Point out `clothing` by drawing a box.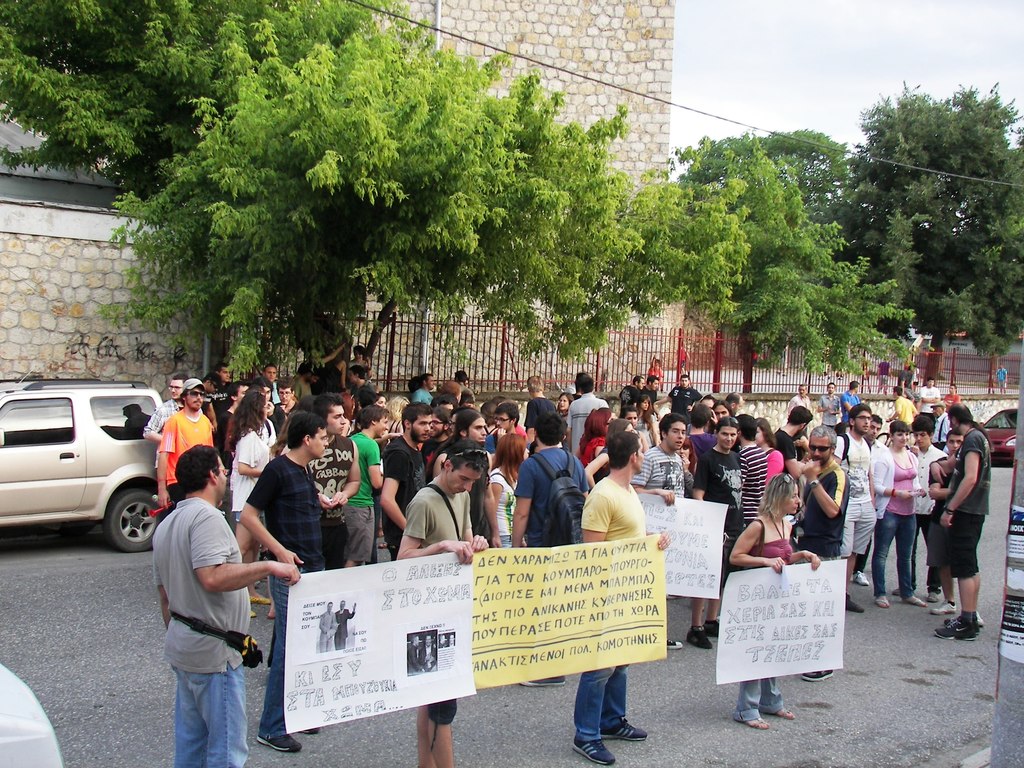
(143,479,271,723).
